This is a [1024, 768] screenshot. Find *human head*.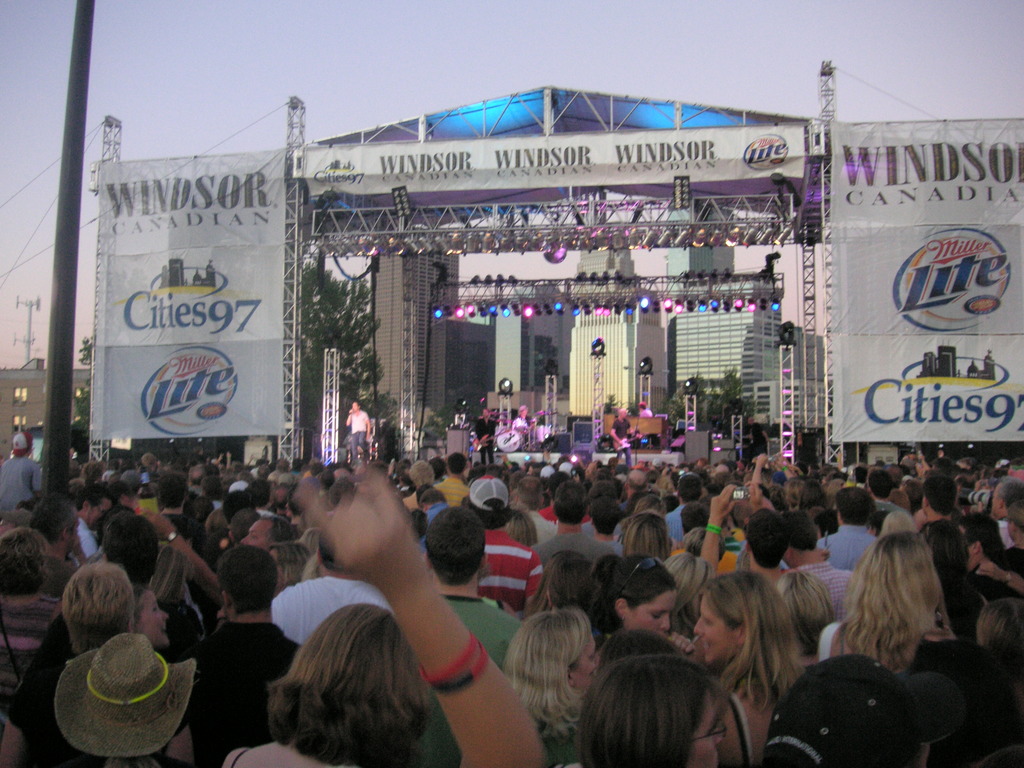
Bounding box: (147, 545, 194, 607).
